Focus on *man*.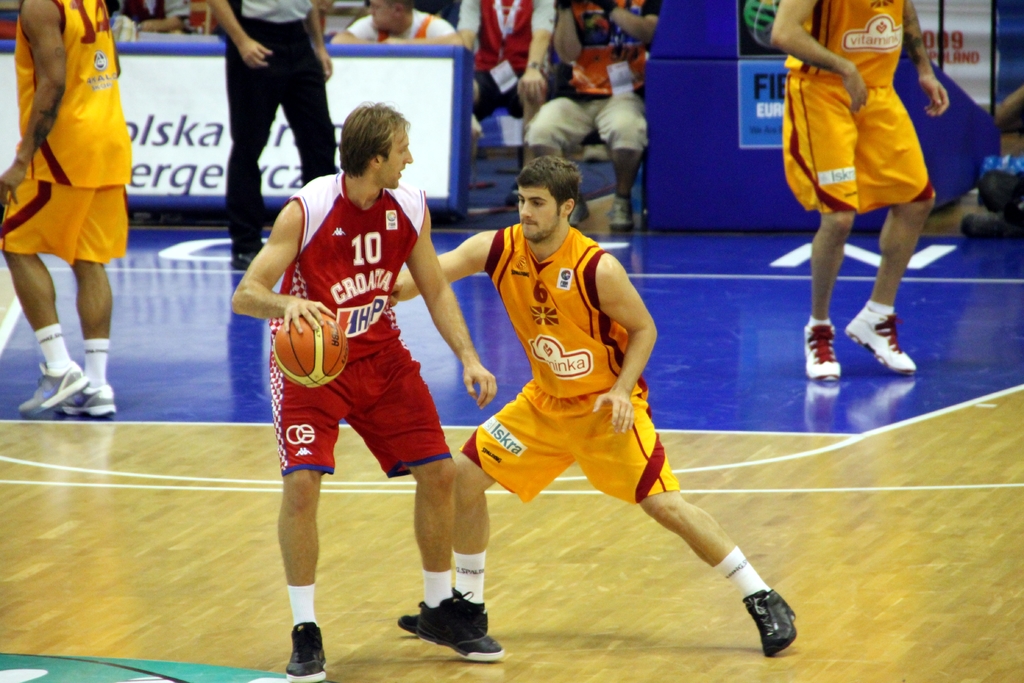
Focused at left=521, top=0, right=664, bottom=228.
